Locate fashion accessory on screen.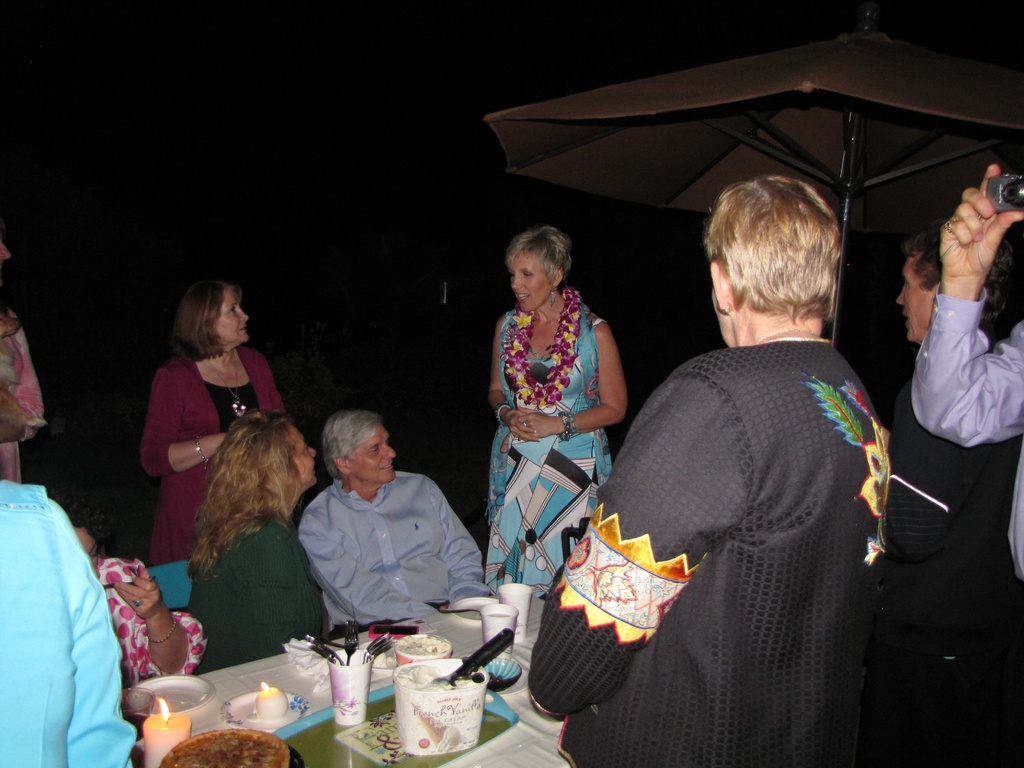
On screen at locate(943, 220, 957, 235).
